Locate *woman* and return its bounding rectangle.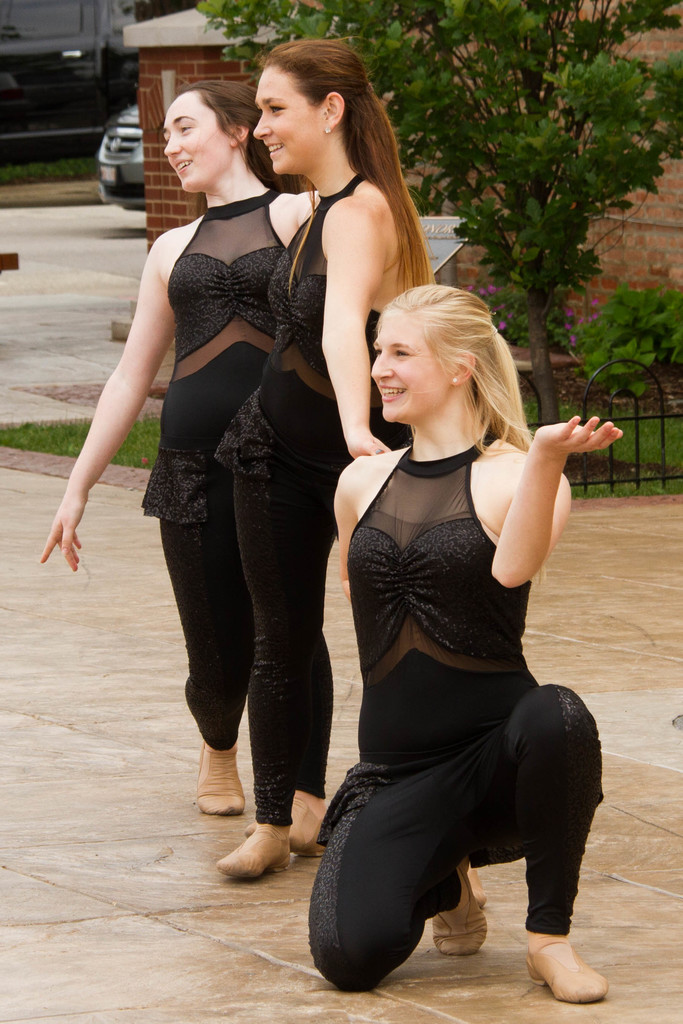
308,236,600,1005.
